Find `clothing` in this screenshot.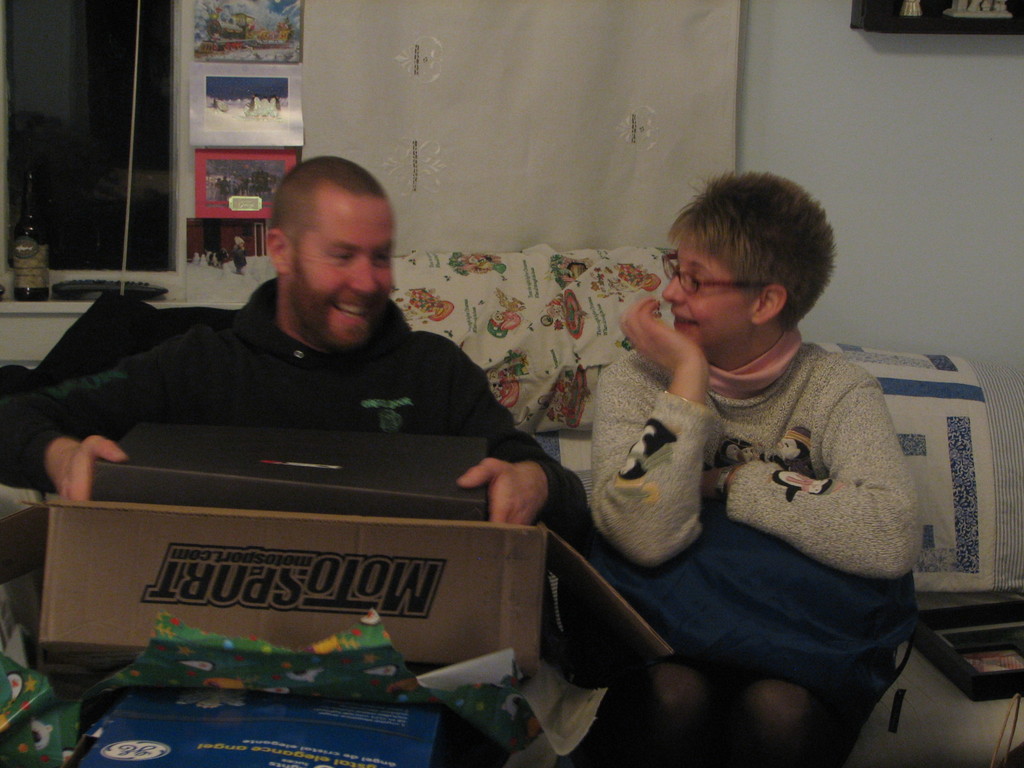
The bounding box for `clothing` is detection(14, 265, 602, 680).
